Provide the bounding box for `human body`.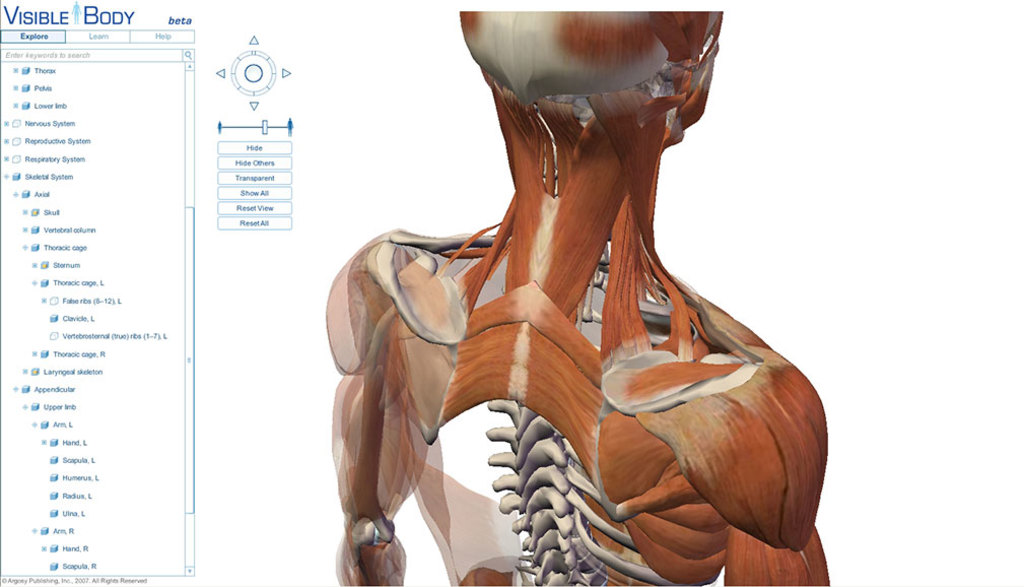
box(333, 2, 835, 586).
